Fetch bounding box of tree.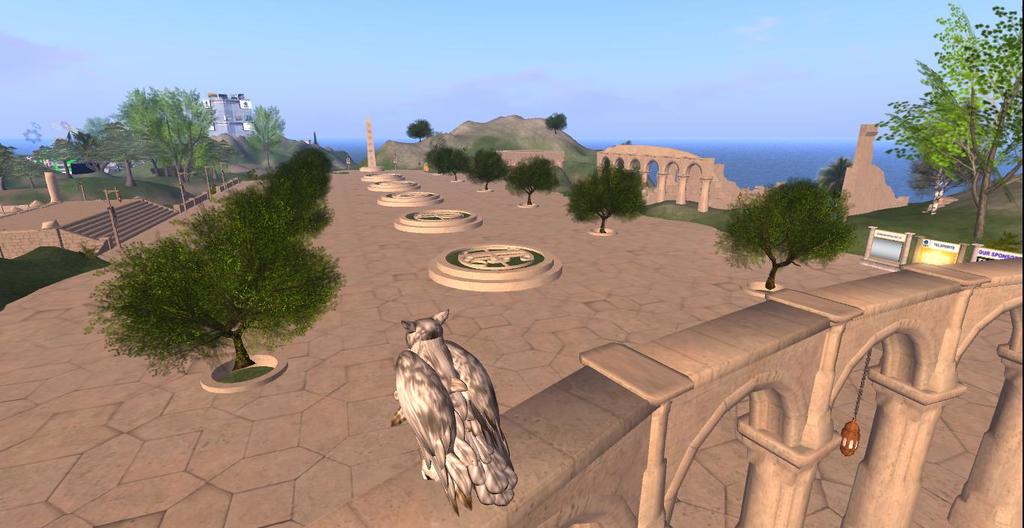
Bbox: x1=0 y1=117 x2=136 y2=189.
